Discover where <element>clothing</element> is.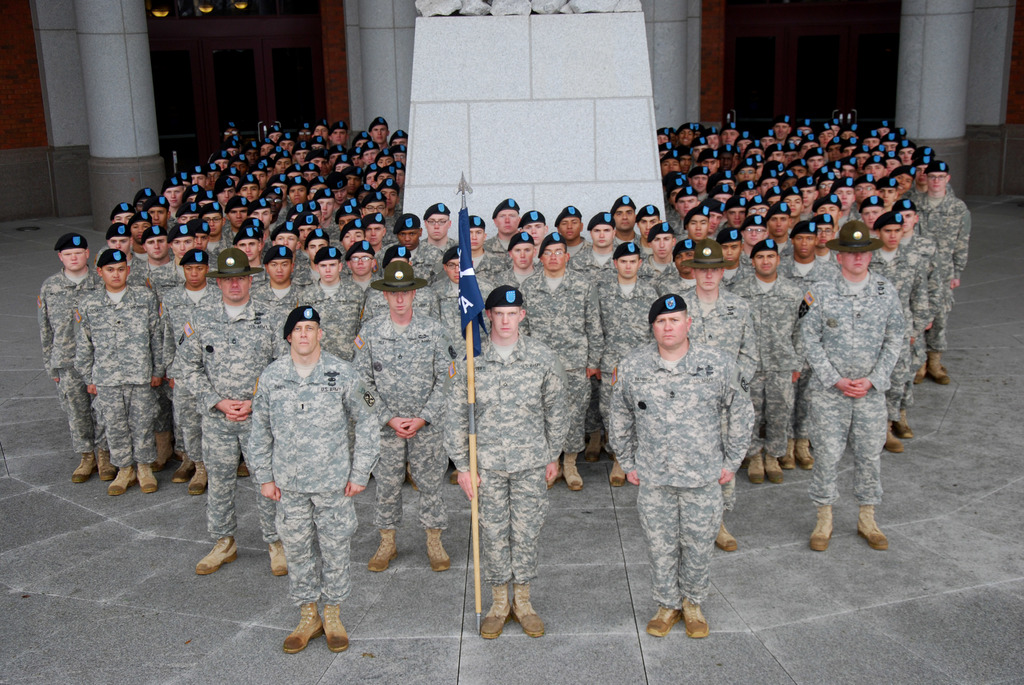
Discovered at (441, 335, 573, 581).
